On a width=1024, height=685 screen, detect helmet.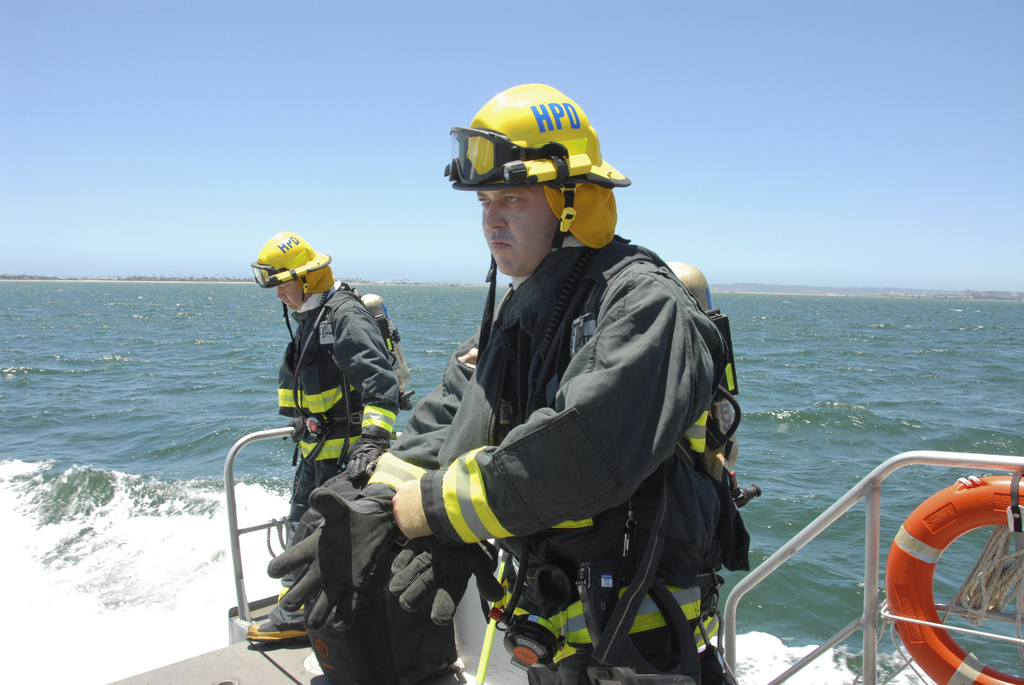
bbox=[444, 81, 621, 262].
